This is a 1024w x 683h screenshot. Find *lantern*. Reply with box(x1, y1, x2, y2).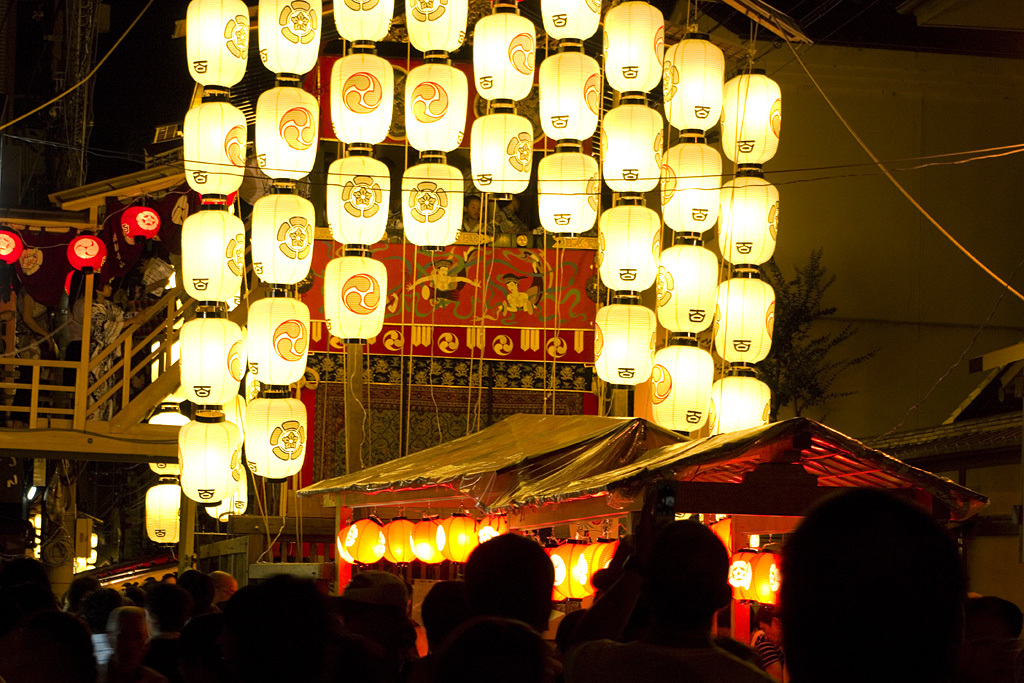
box(541, 537, 566, 601).
